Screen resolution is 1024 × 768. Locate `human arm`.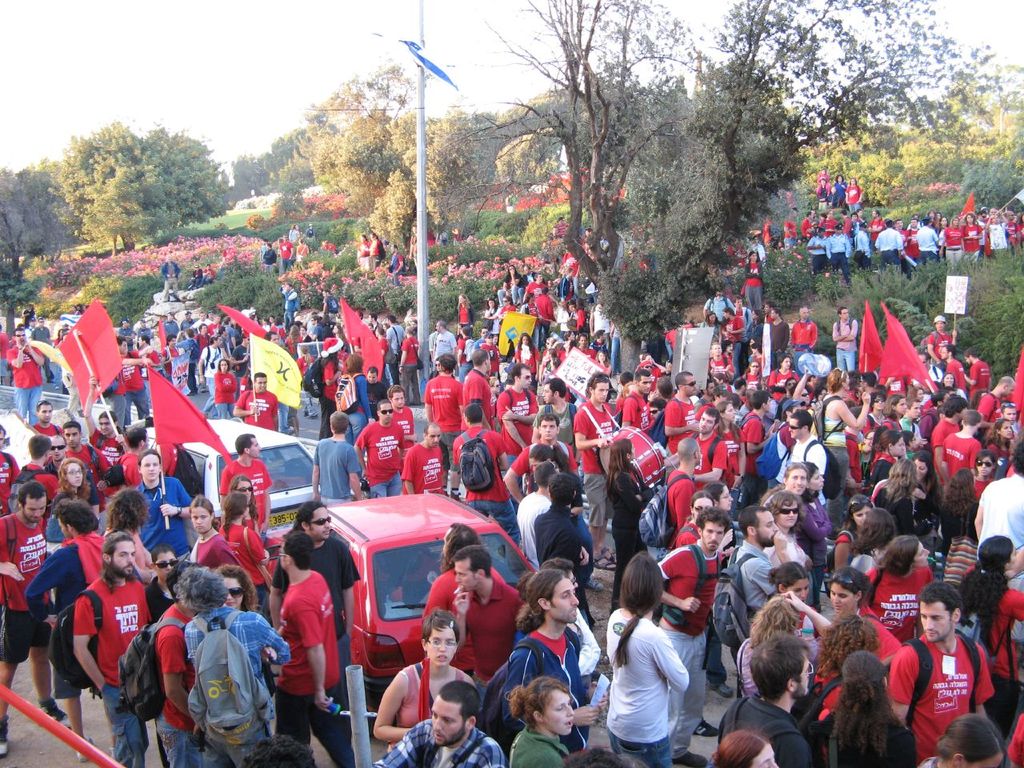
crop(423, 594, 455, 622).
